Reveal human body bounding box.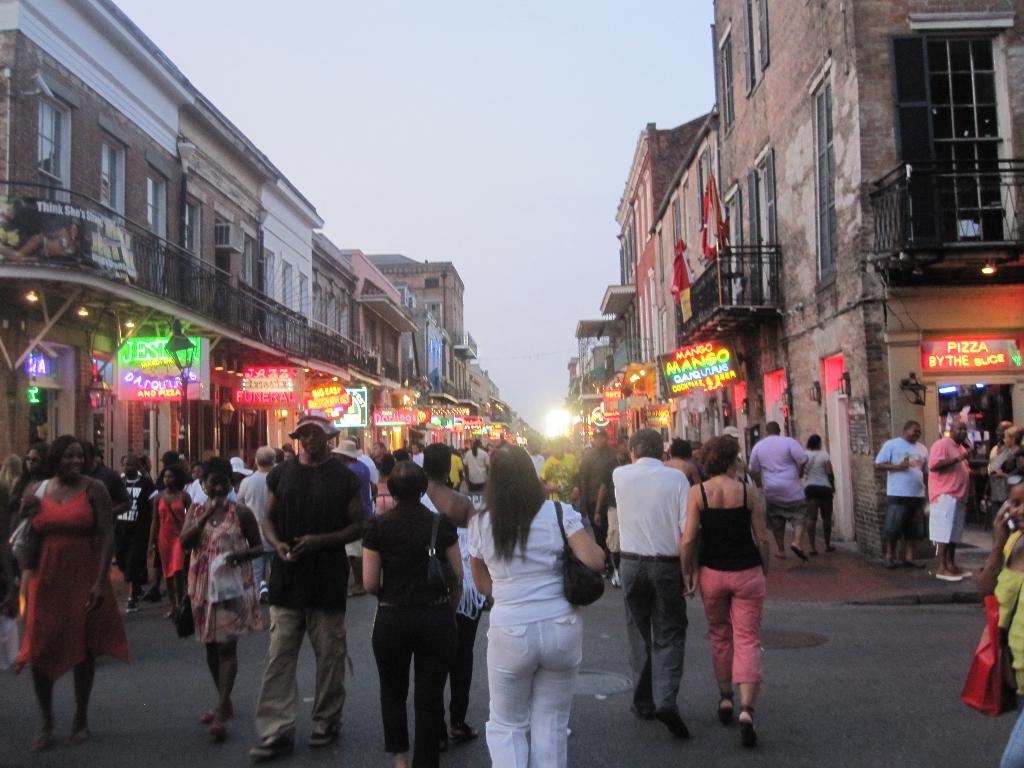
Revealed: bbox(748, 430, 804, 557).
